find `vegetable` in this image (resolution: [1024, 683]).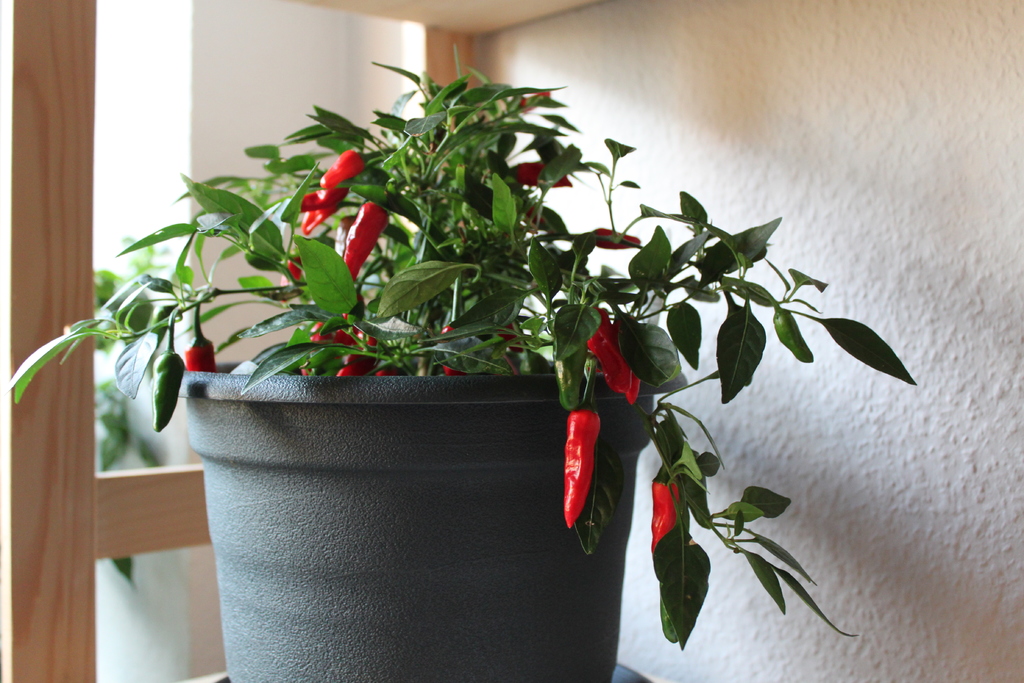
{"x1": 584, "y1": 311, "x2": 640, "y2": 403}.
